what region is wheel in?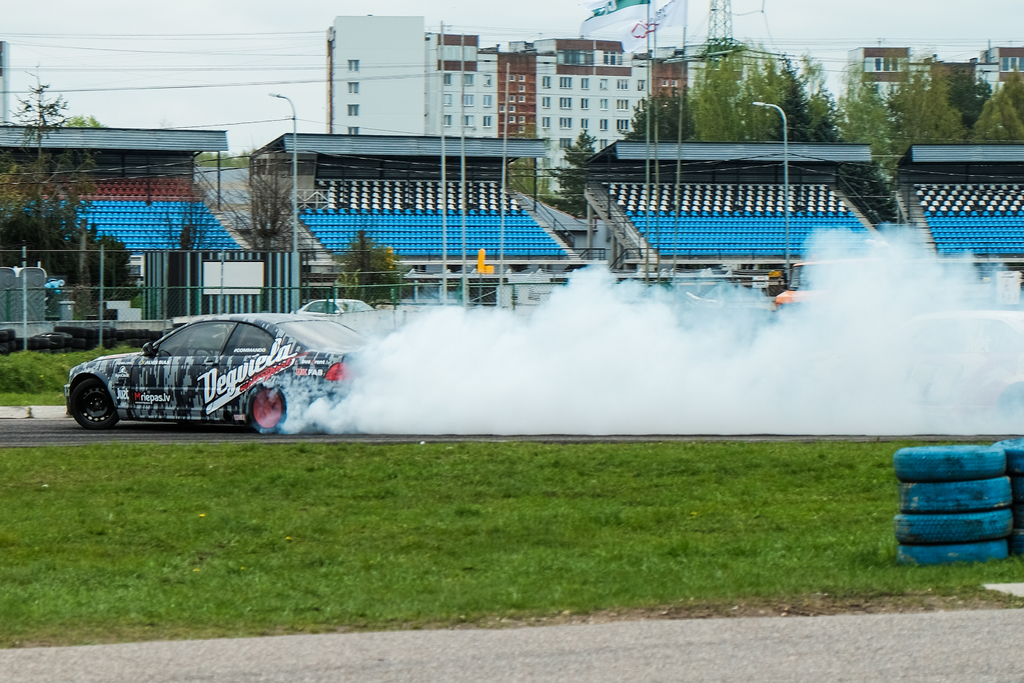
(left=995, top=437, right=1023, bottom=484).
